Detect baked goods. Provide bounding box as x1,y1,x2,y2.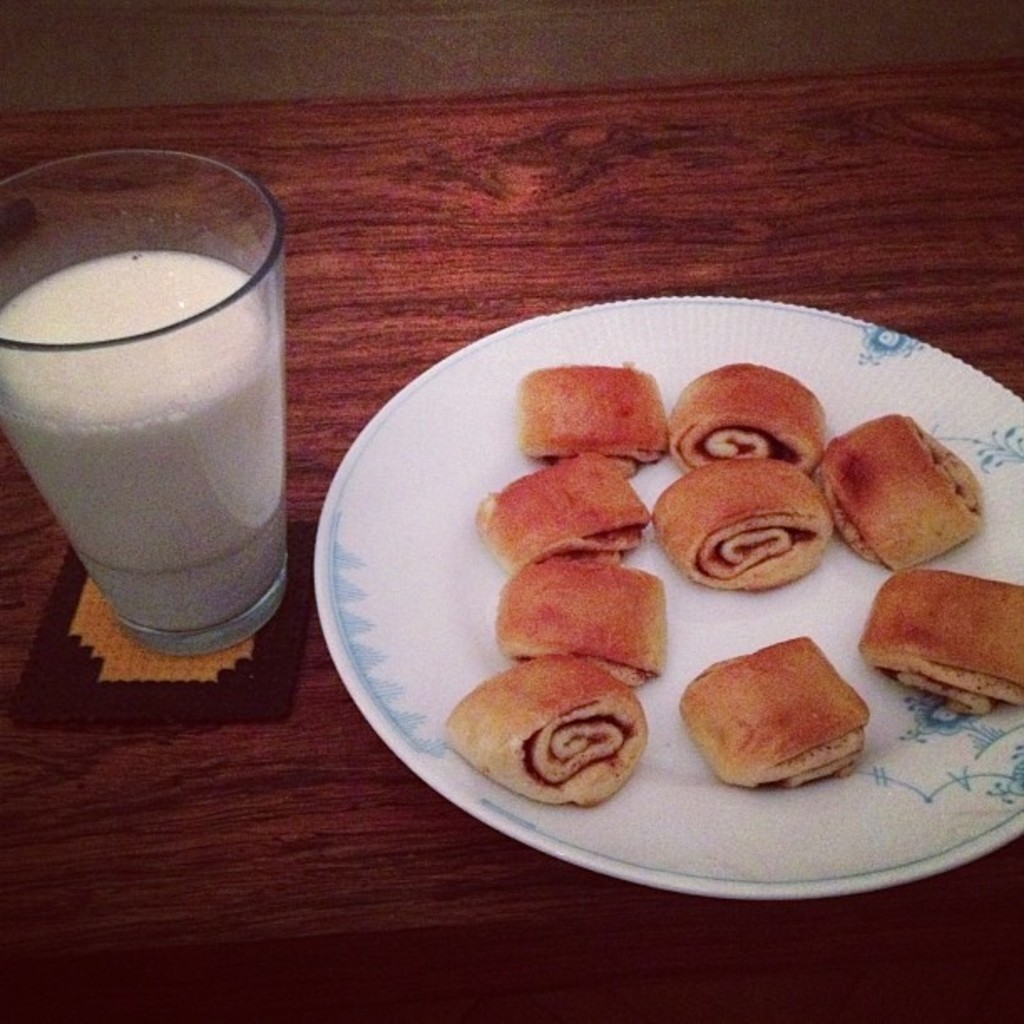
860,571,1022,724.
